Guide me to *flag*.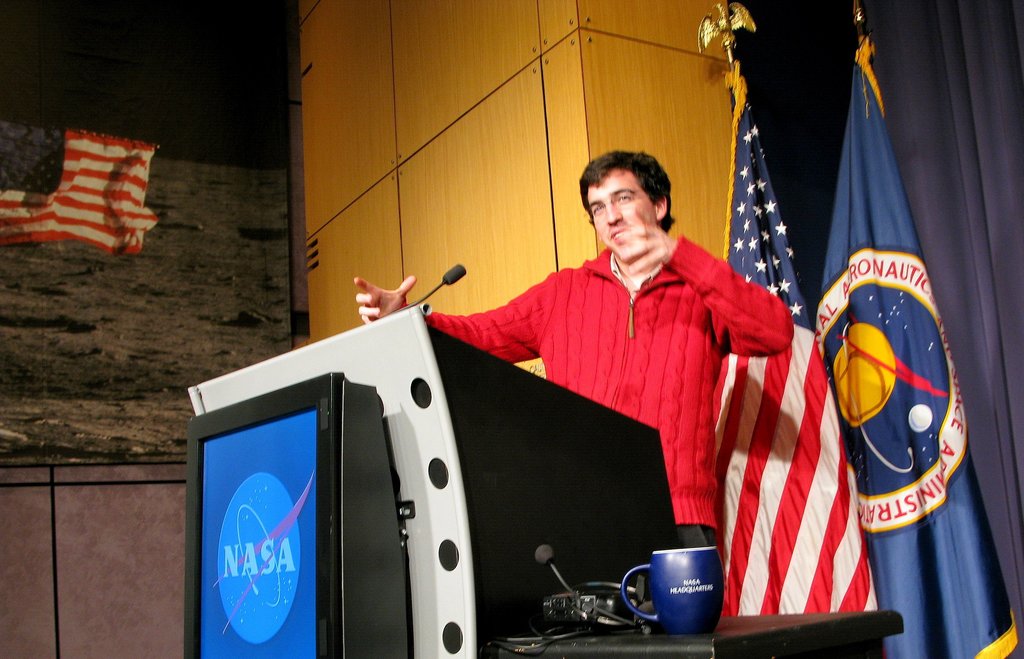
Guidance: BBox(806, 28, 1023, 658).
